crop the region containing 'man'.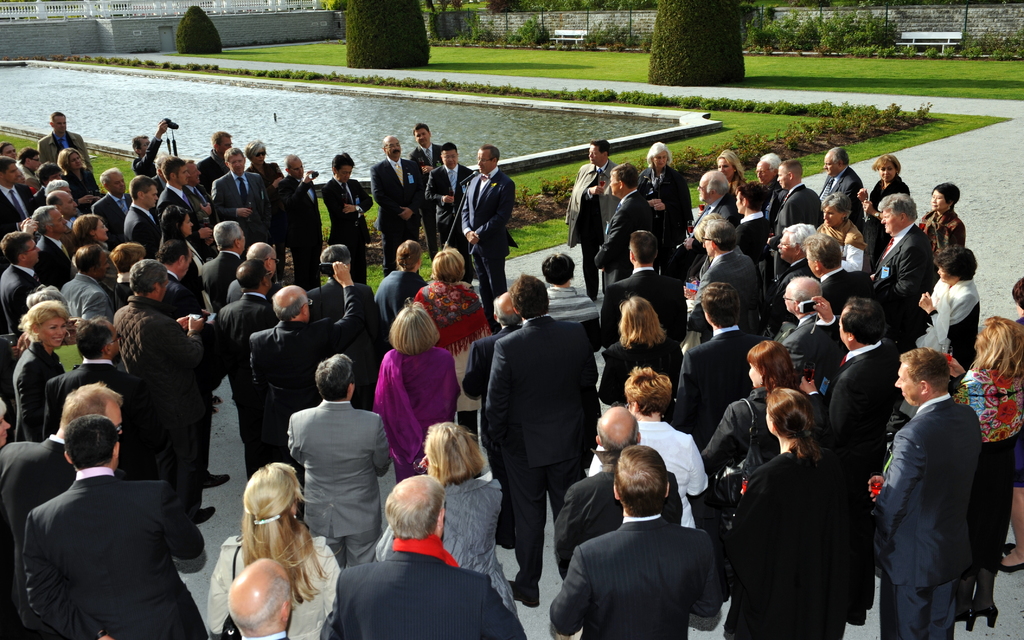
Crop region: region(0, 386, 132, 639).
